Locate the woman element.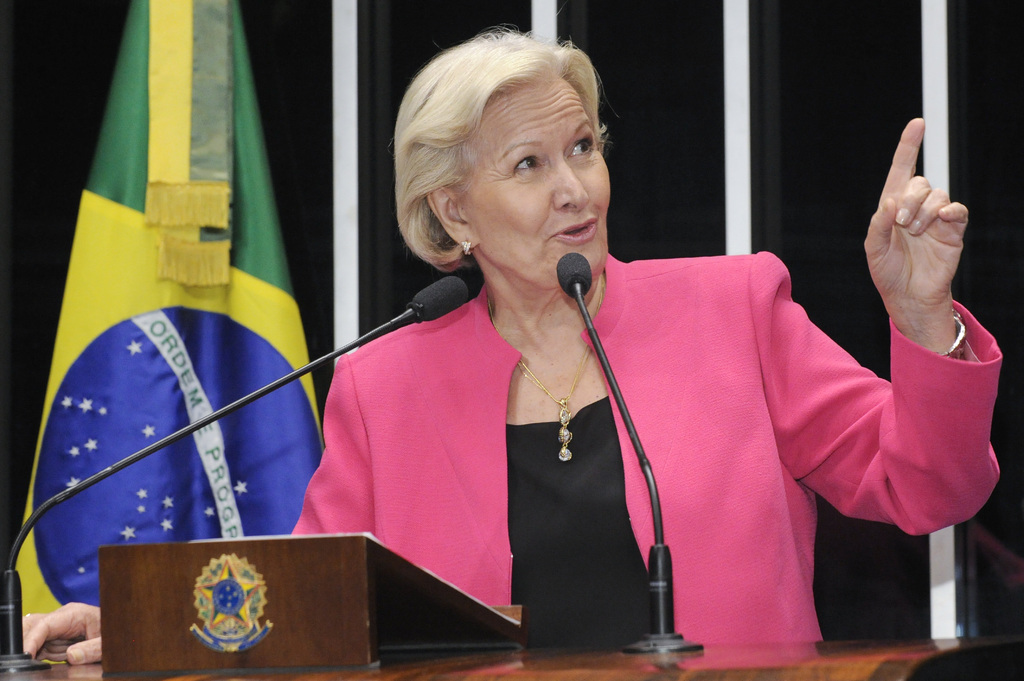
Element bbox: x1=15, y1=20, x2=1002, y2=647.
